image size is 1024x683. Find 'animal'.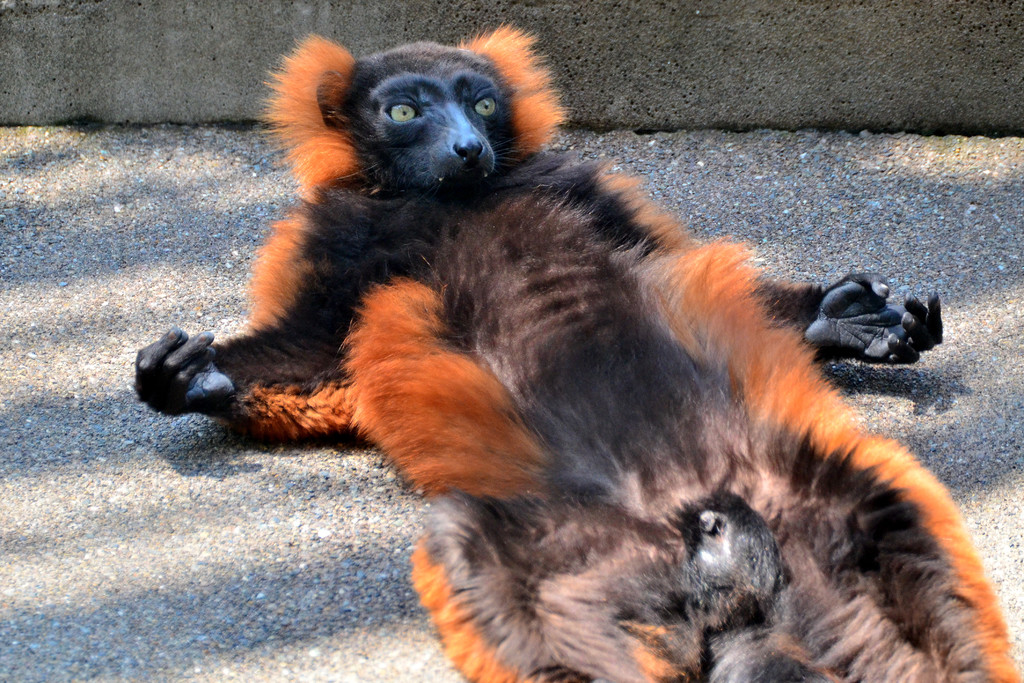
box(133, 24, 1023, 682).
